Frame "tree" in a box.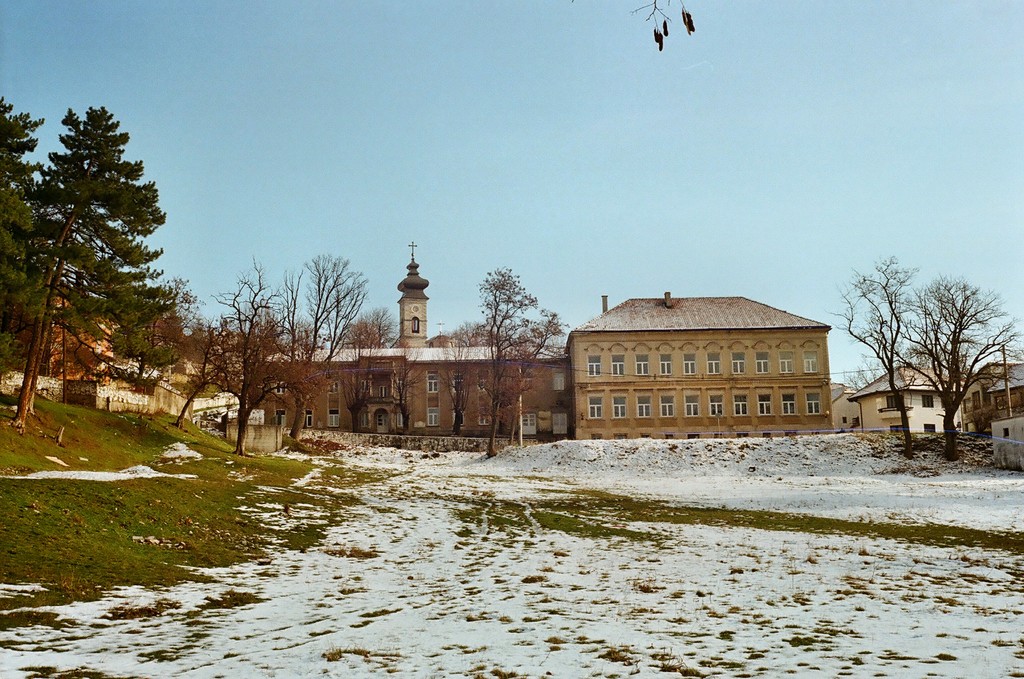
{"x1": 0, "y1": 90, "x2": 58, "y2": 402}.
